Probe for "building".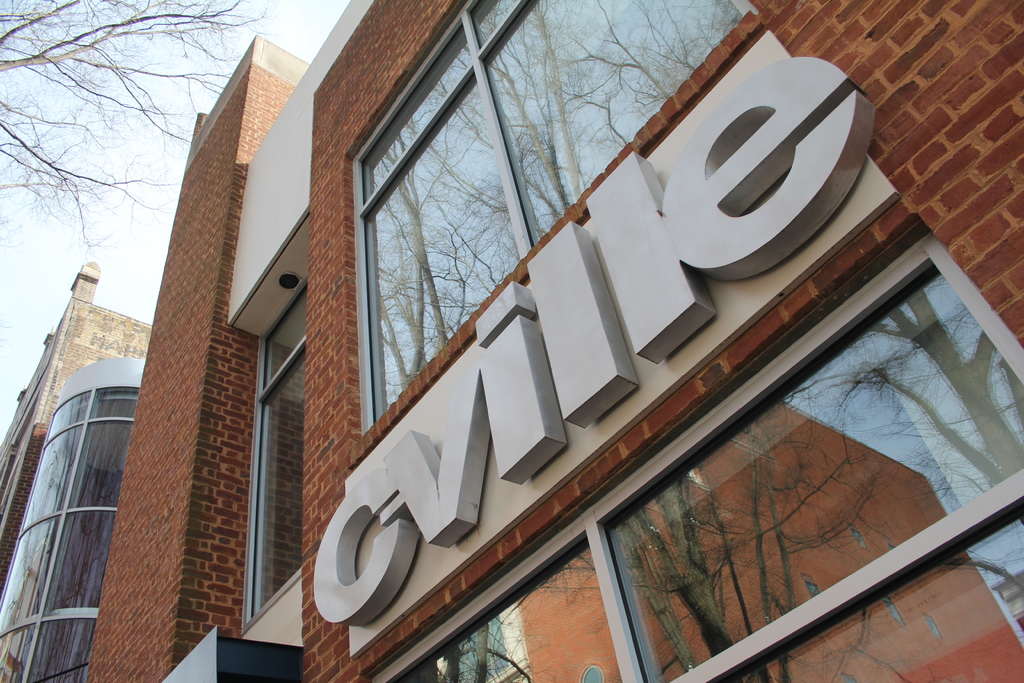
Probe result: bbox(0, 357, 149, 682).
